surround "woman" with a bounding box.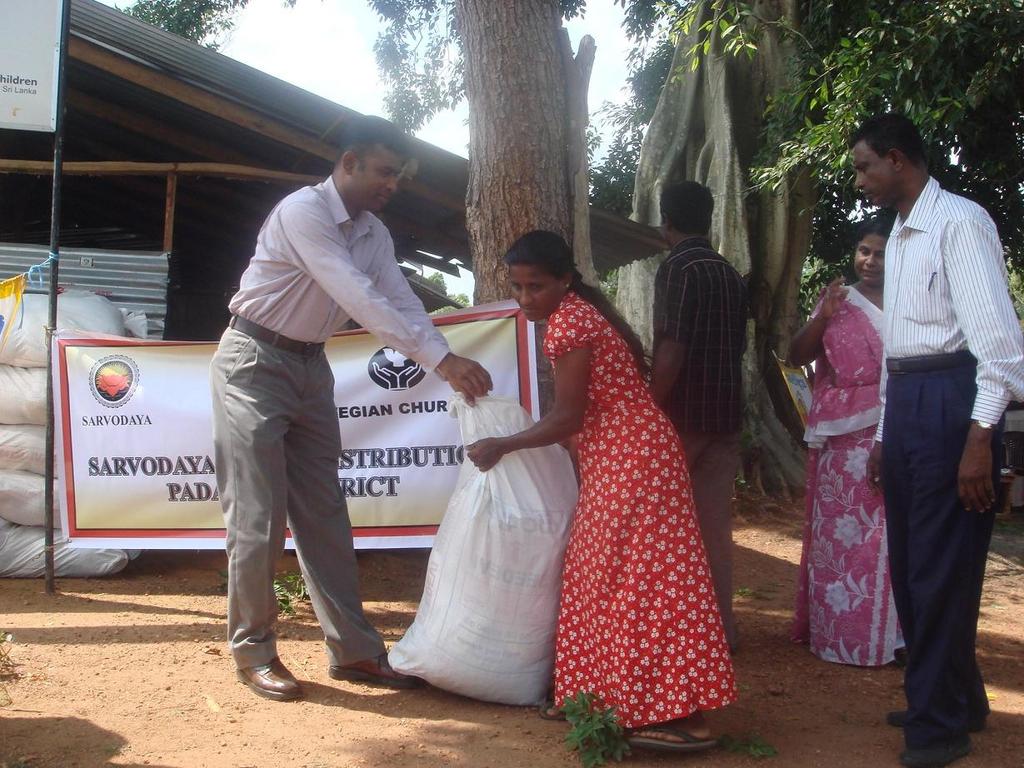
BBox(435, 219, 727, 727).
